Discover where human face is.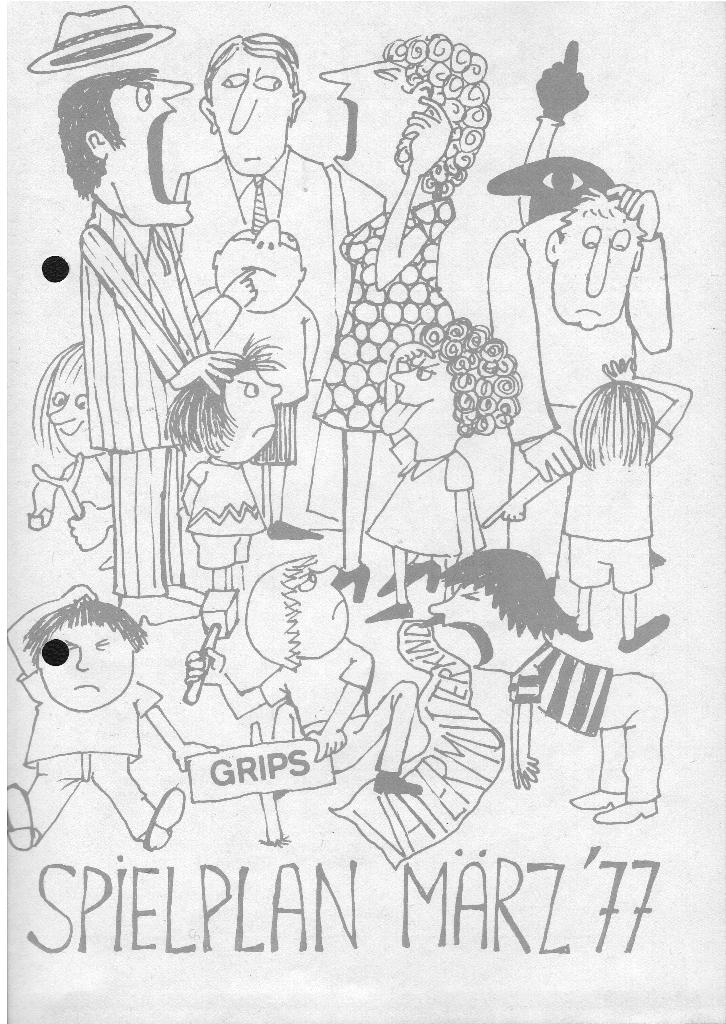
Discovered at 45, 360, 88, 454.
